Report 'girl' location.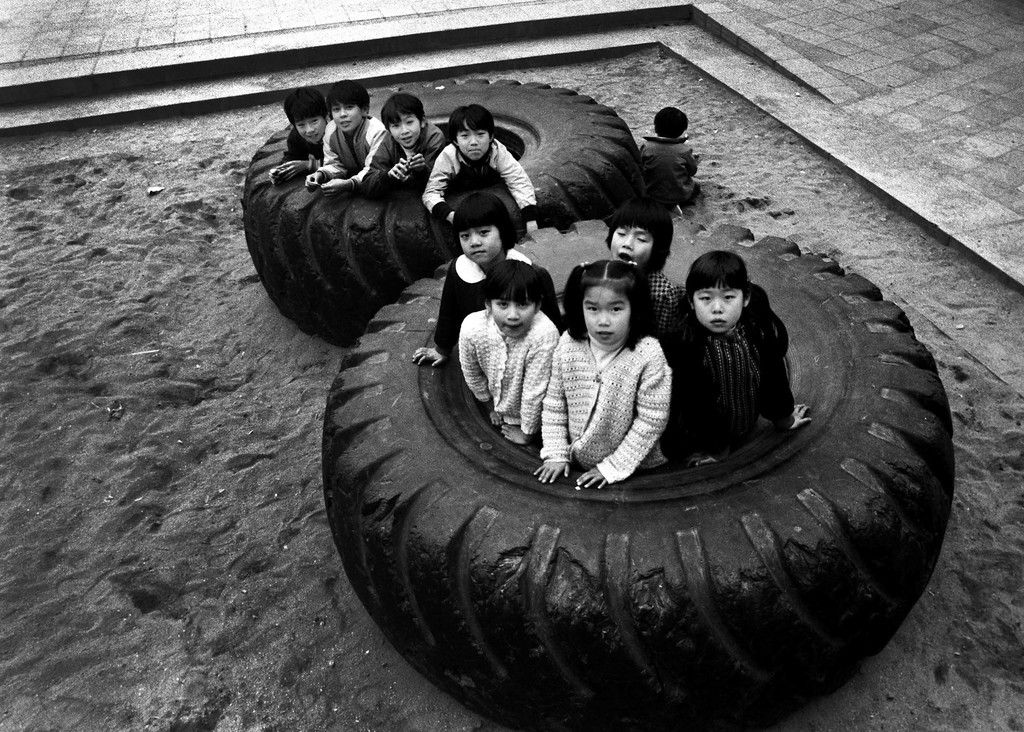
Report: l=536, t=259, r=673, b=491.
